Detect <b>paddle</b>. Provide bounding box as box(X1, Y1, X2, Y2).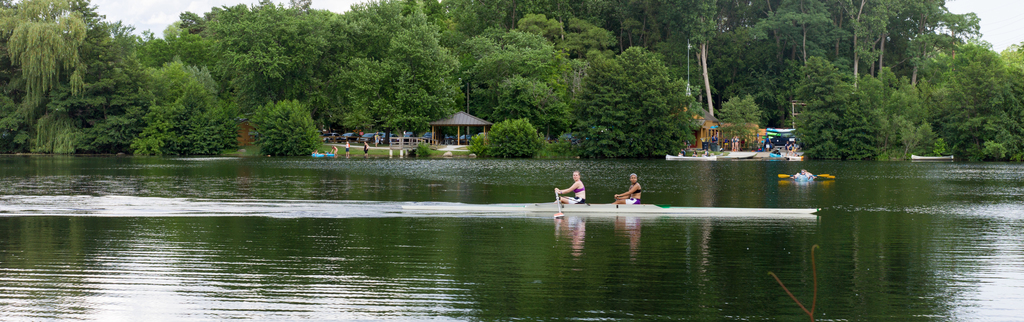
box(556, 193, 562, 205).
